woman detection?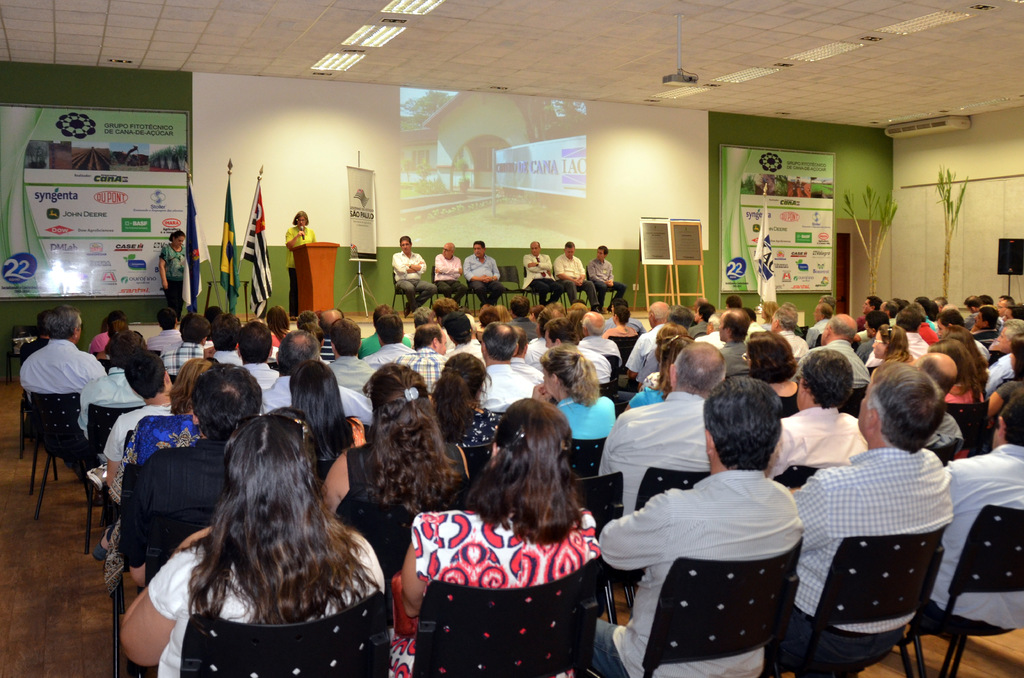
[943, 327, 989, 391]
